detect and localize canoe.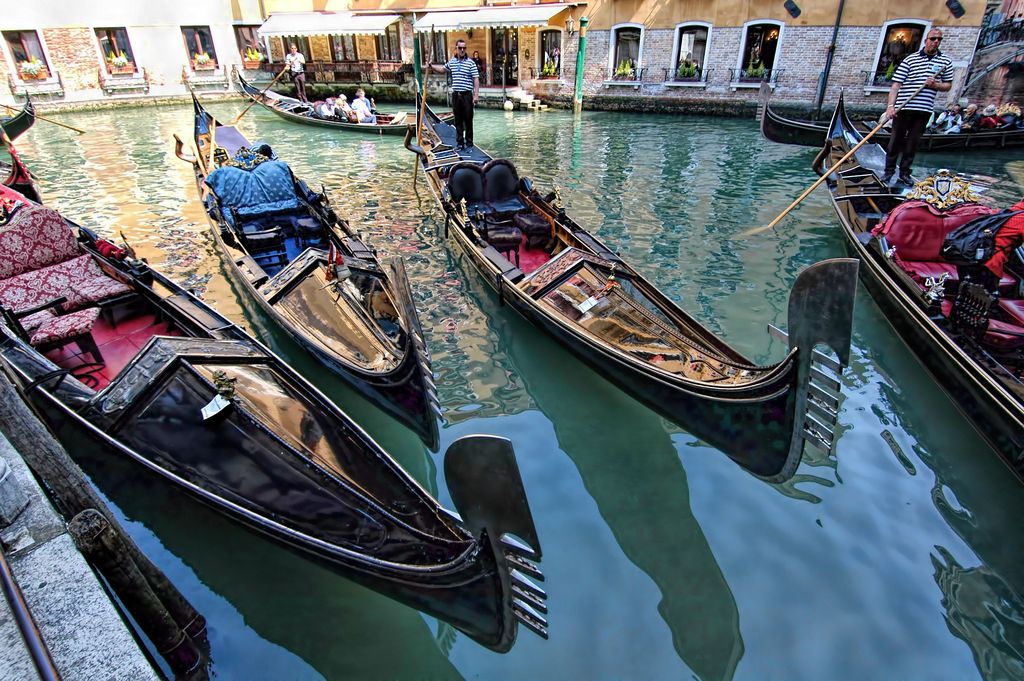
Localized at <box>417,97,856,480</box>.
